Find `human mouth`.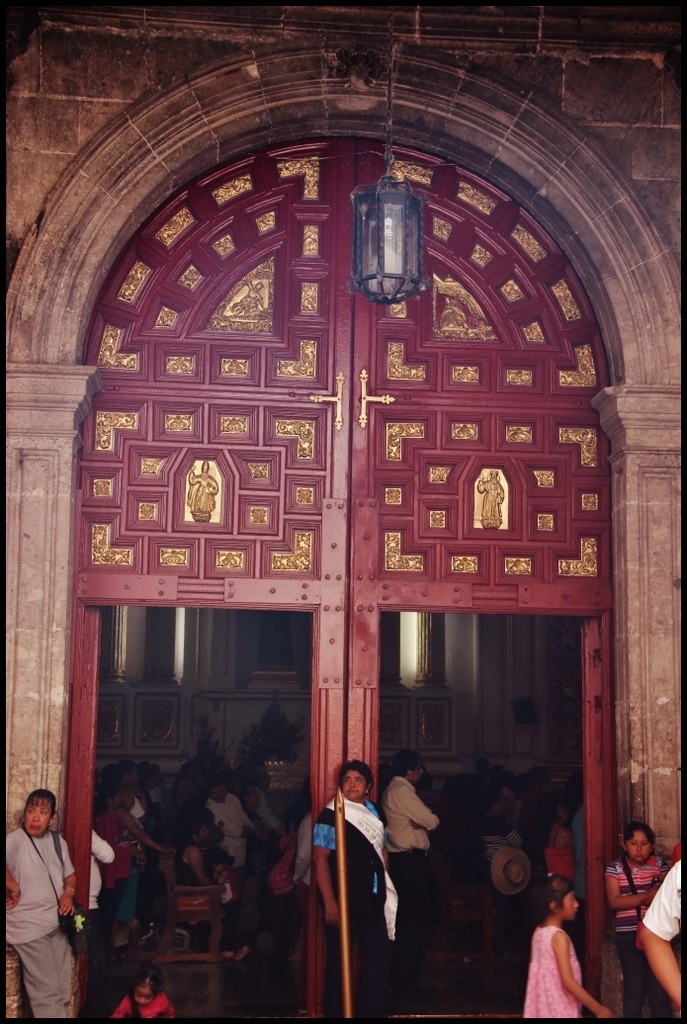
28/824/43/828.
